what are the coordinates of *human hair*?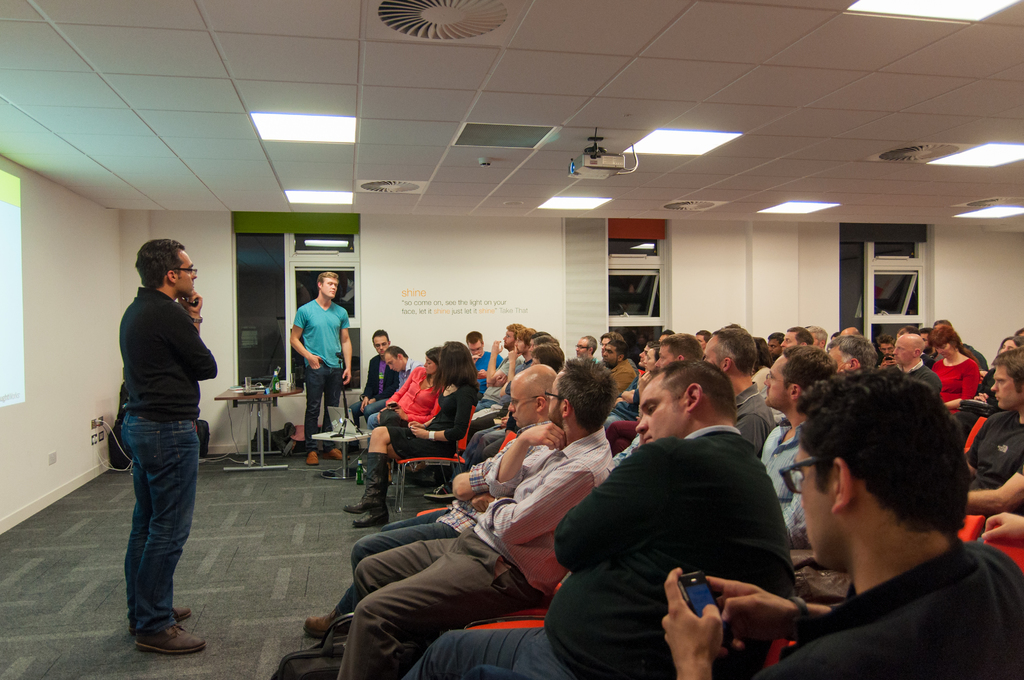
{"x1": 521, "y1": 327, "x2": 535, "y2": 336}.
